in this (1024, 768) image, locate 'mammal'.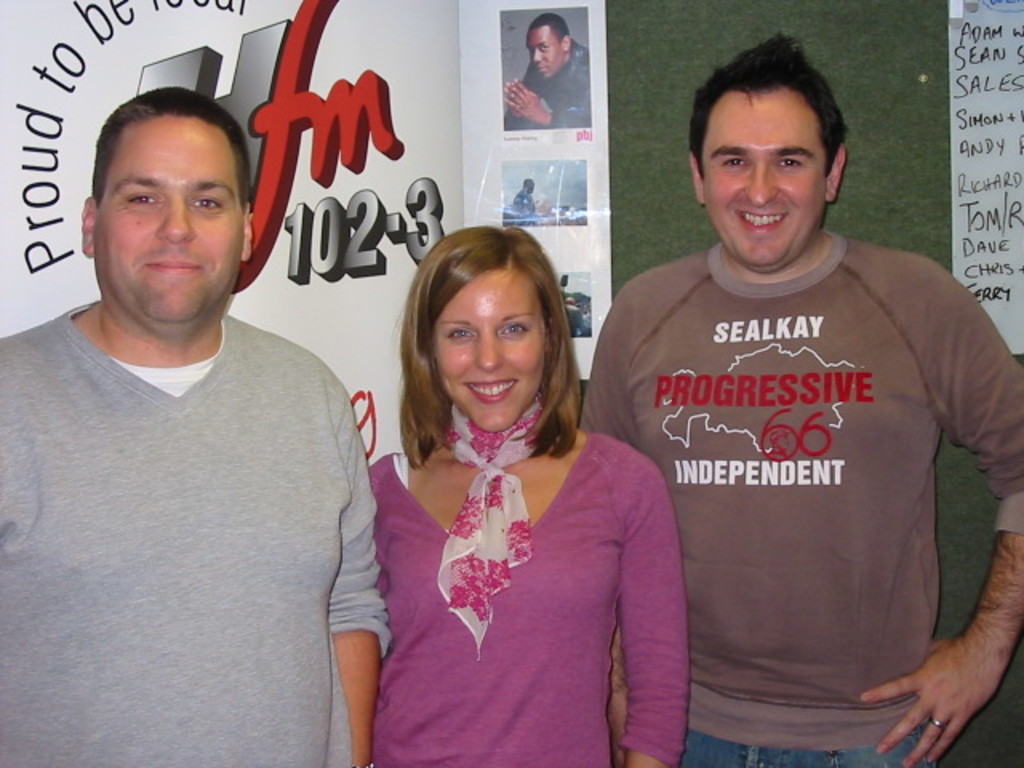
Bounding box: box=[568, 54, 1016, 767].
